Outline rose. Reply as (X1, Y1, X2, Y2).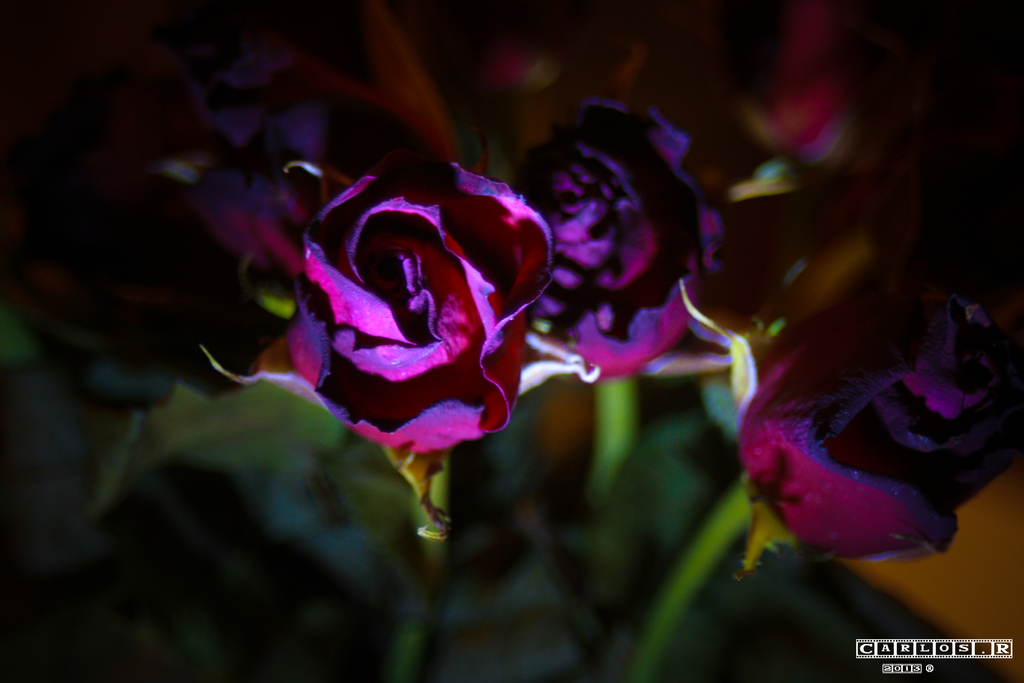
(276, 131, 550, 469).
